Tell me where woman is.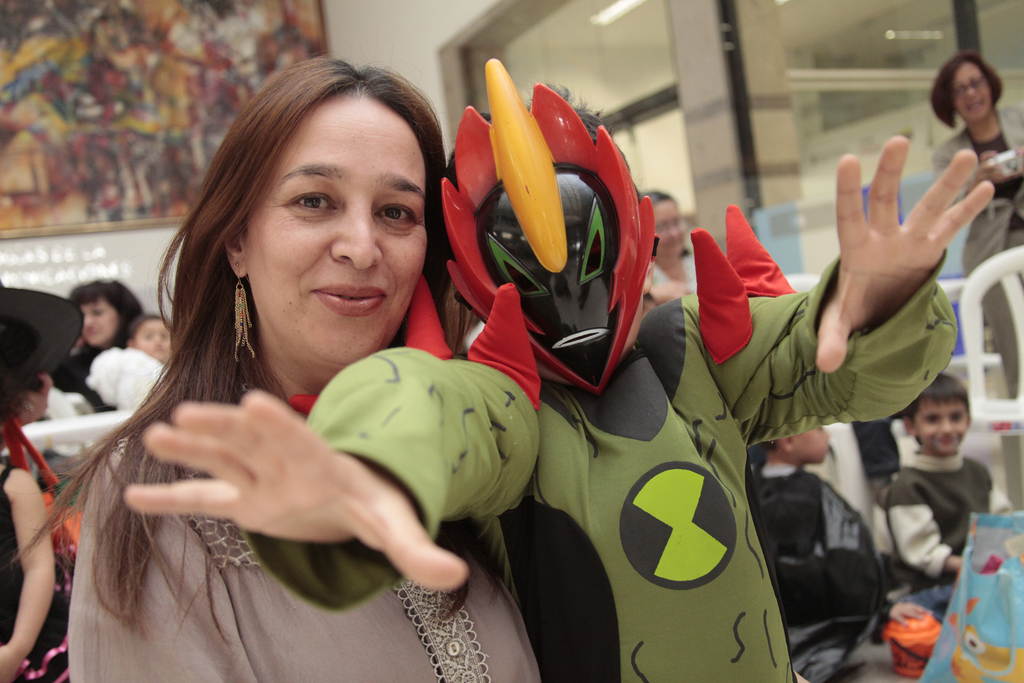
woman is at 0 273 88 557.
